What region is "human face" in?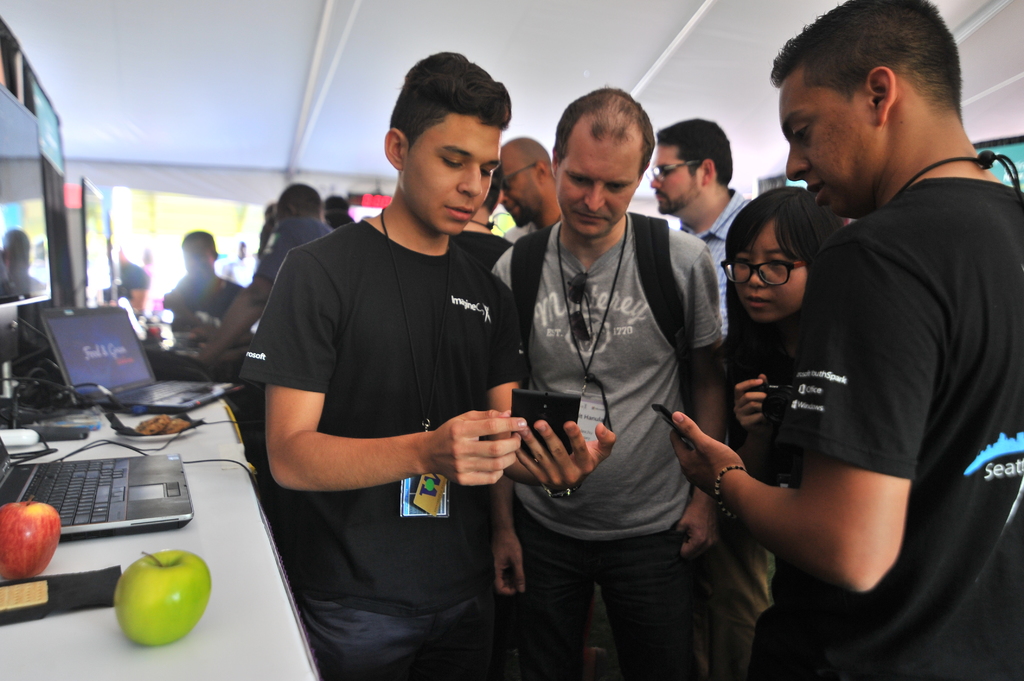
region(556, 137, 641, 241).
